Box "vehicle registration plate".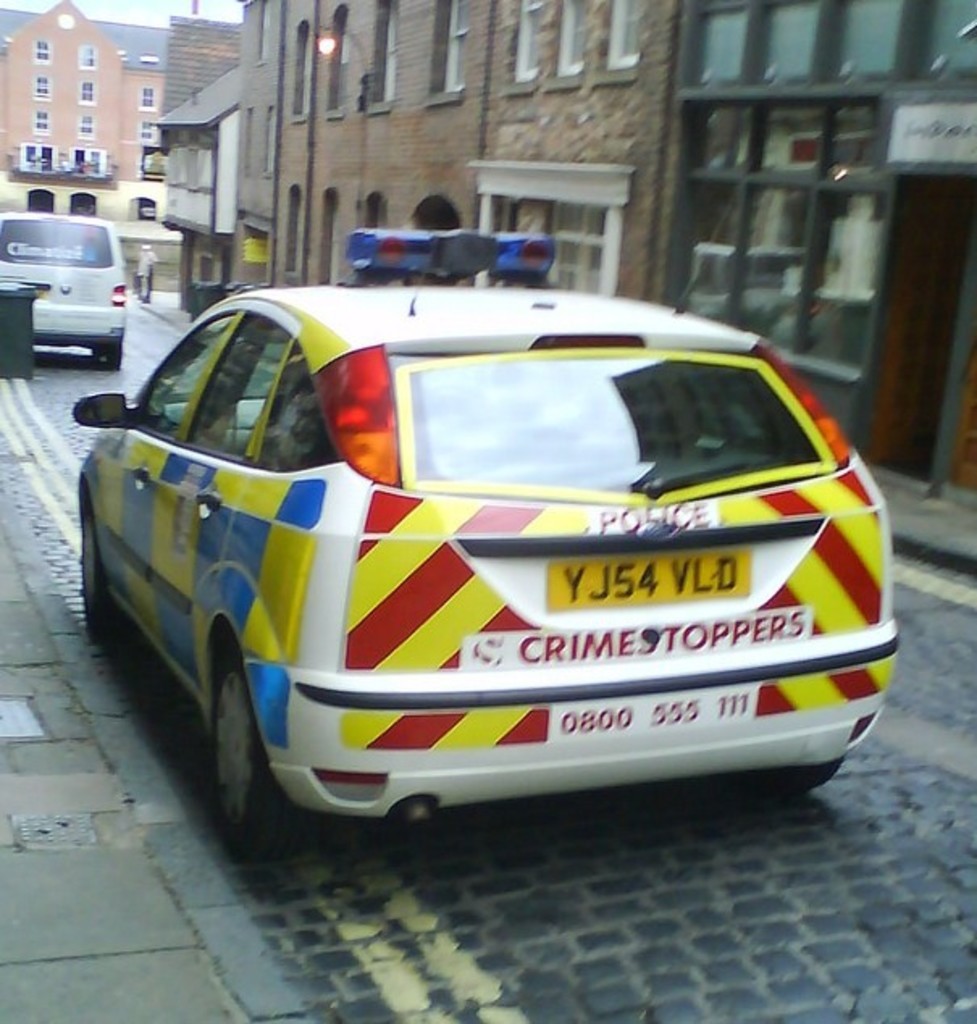
l=547, t=551, r=753, b=612.
